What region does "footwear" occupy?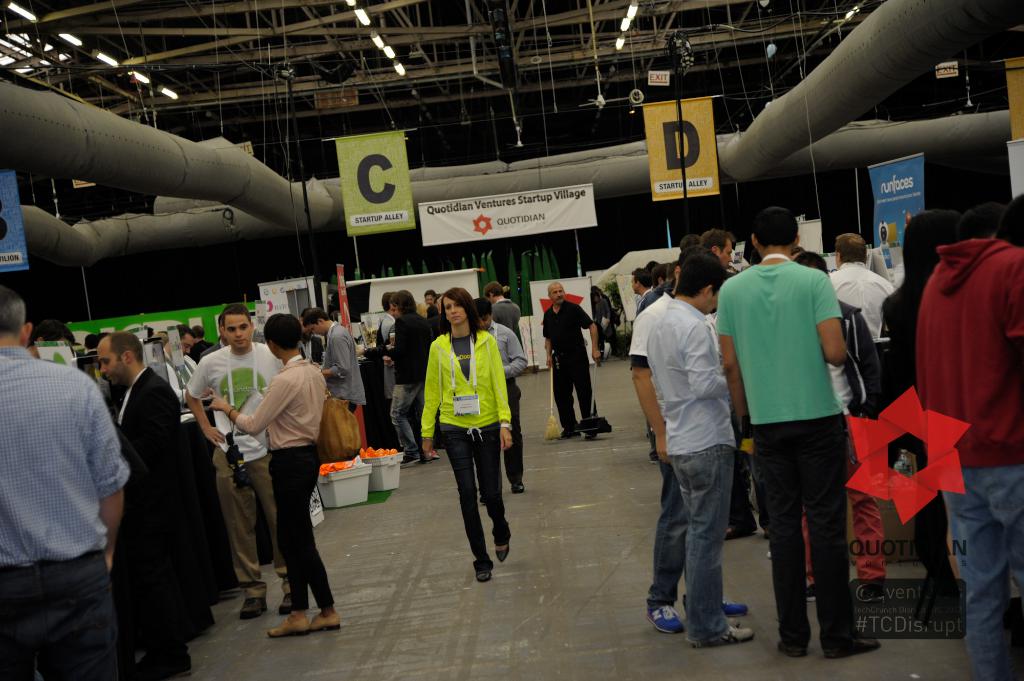
select_region(803, 584, 820, 602).
